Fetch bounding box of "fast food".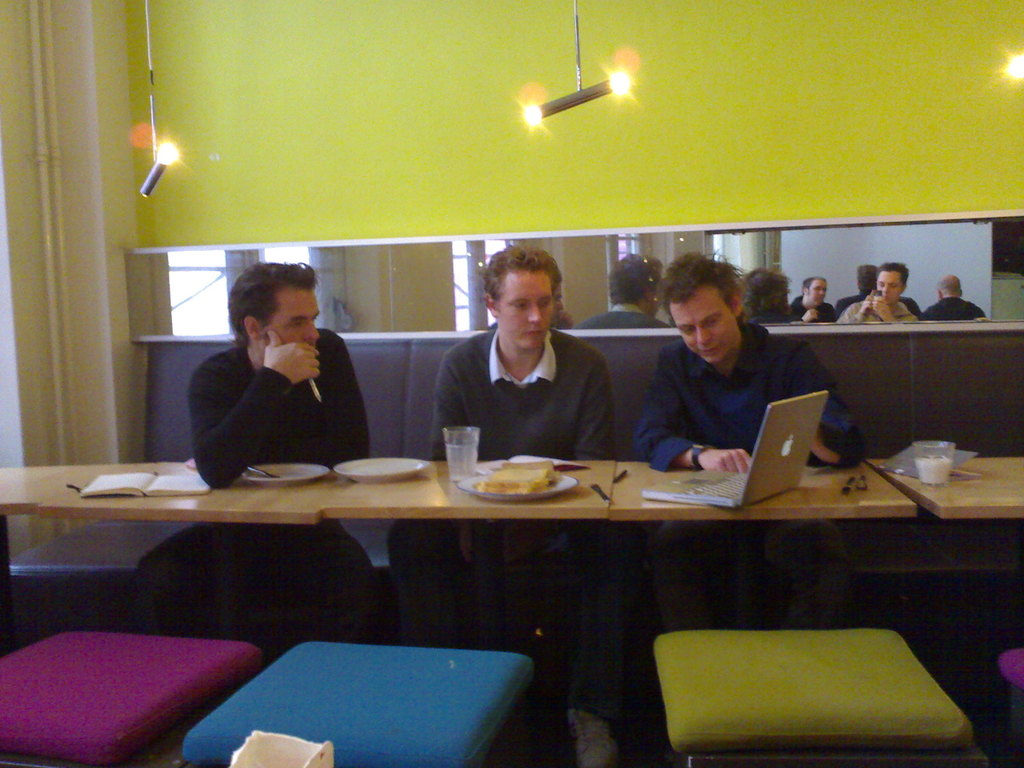
Bbox: (476,460,561,495).
